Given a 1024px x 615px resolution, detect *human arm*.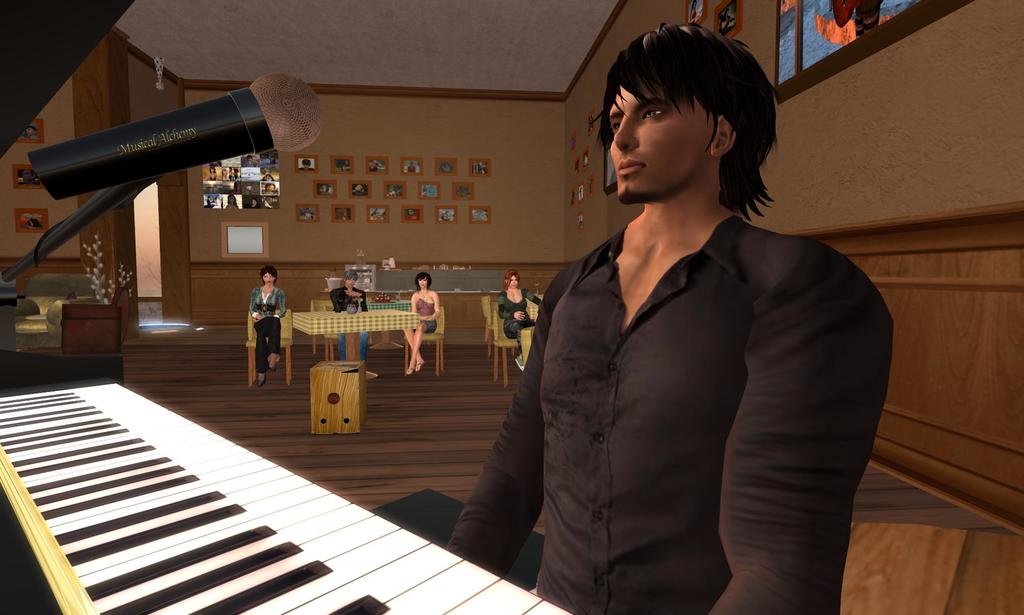
locate(278, 296, 289, 318).
